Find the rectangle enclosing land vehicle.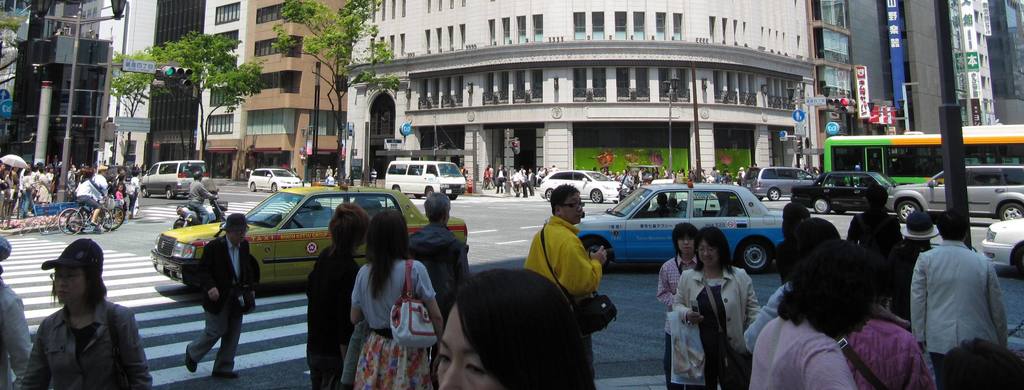
bbox=[383, 162, 467, 199].
